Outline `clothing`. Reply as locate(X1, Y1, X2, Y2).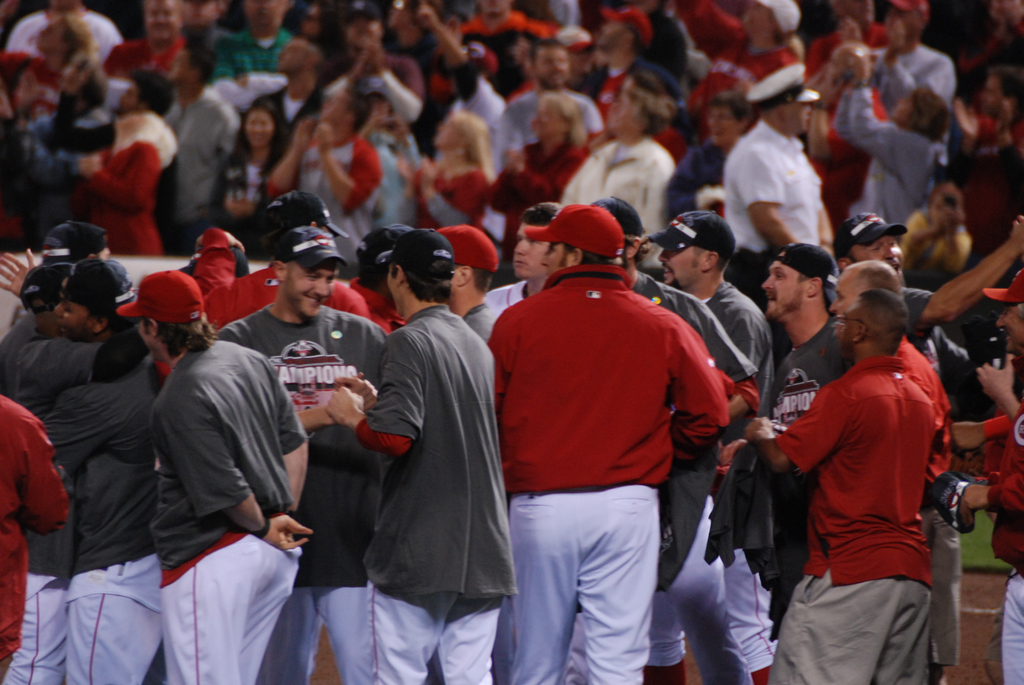
locate(186, 258, 386, 332).
